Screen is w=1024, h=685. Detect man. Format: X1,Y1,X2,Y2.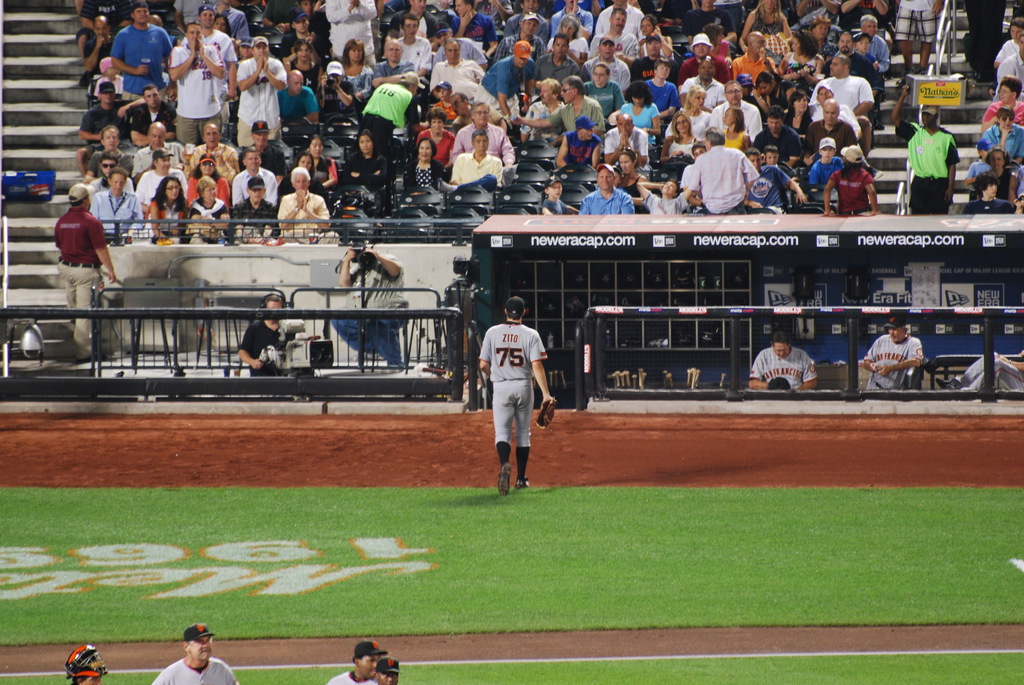
134,147,186,218.
